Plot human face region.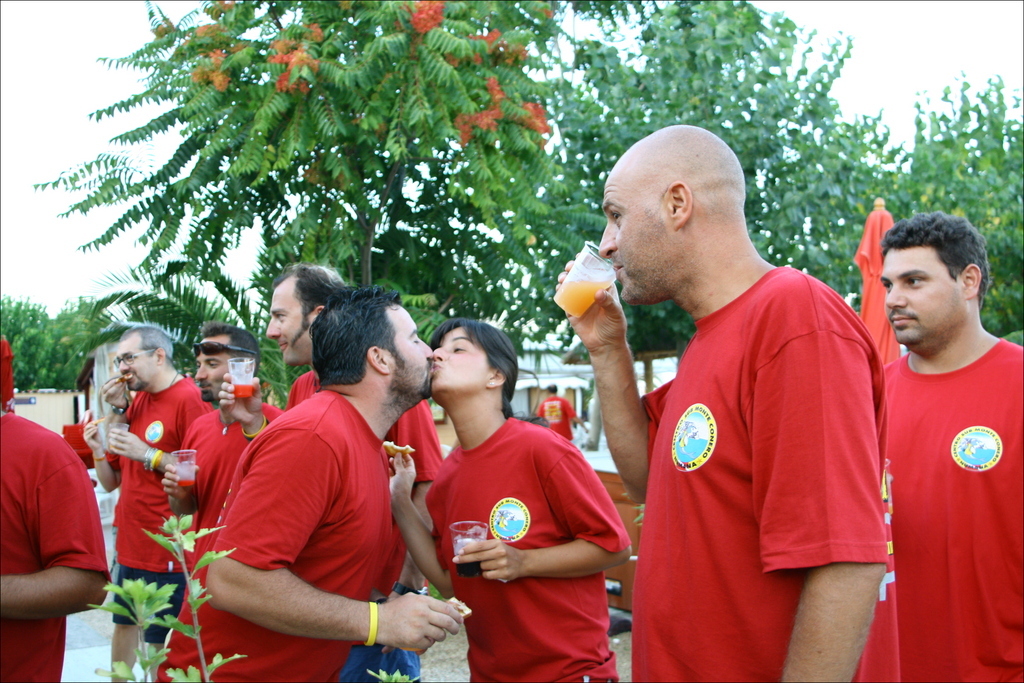
Plotted at x1=880, y1=247, x2=967, y2=347.
